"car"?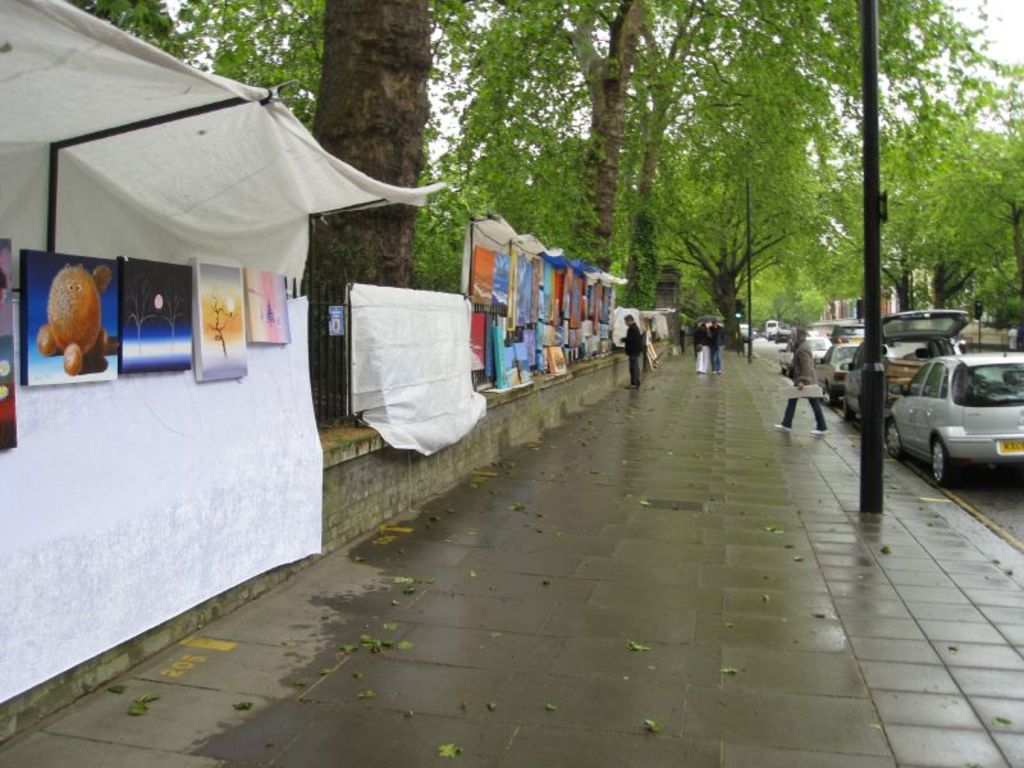
bbox=[845, 311, 973, 420]
